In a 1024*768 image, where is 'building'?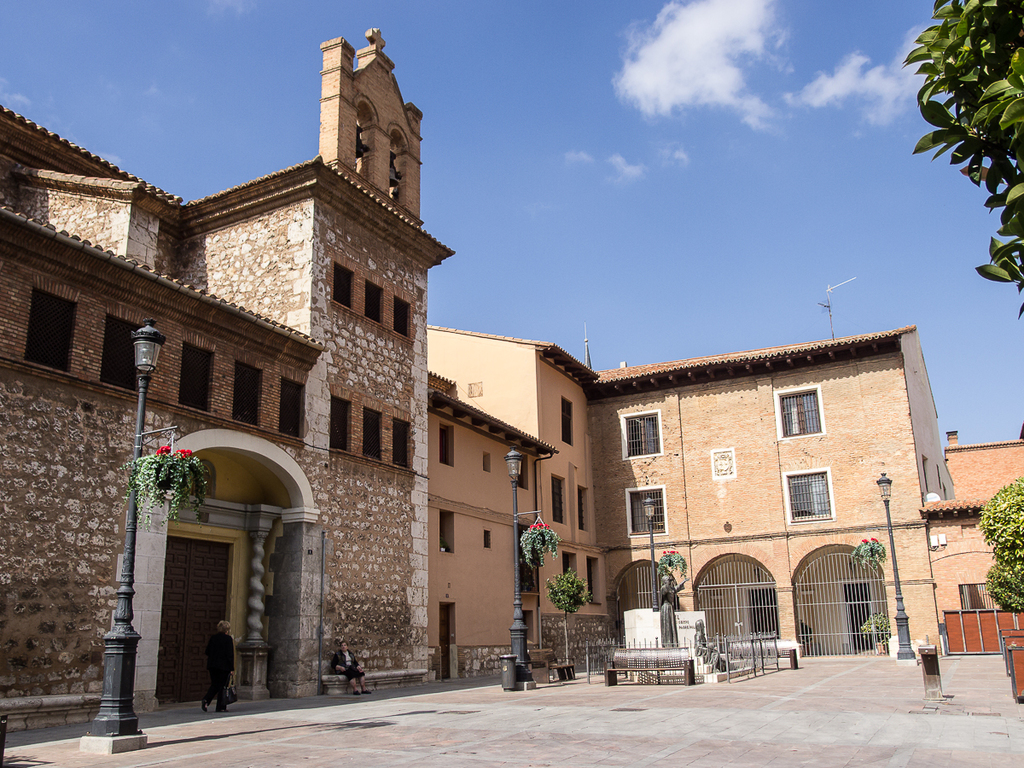
box(426, 321, 955, 679).
